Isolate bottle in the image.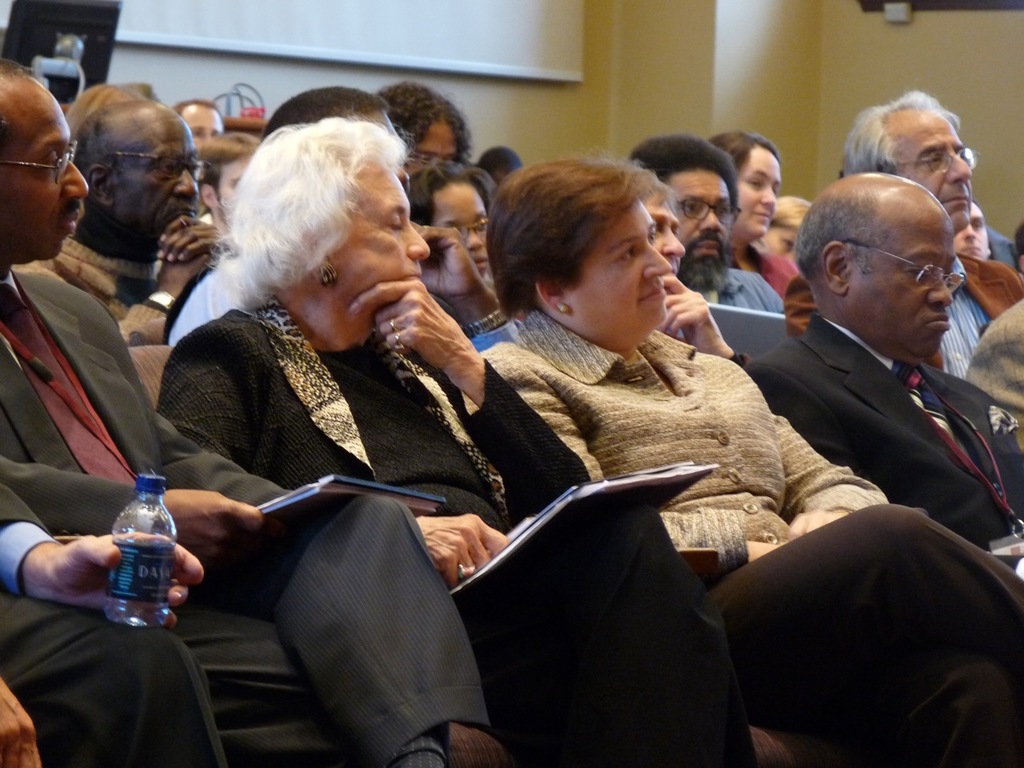
Isolated region: left=106, top=472, right=175, bottom=623.
